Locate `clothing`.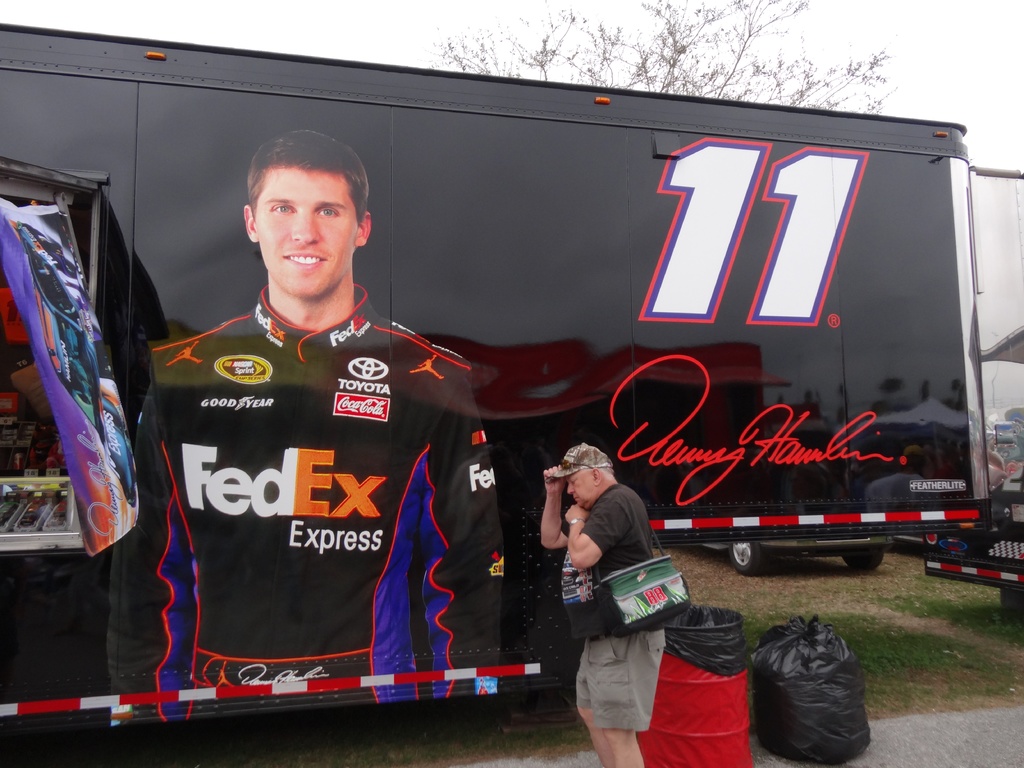
Bounding box: rect(572, 479, 677, 726).
